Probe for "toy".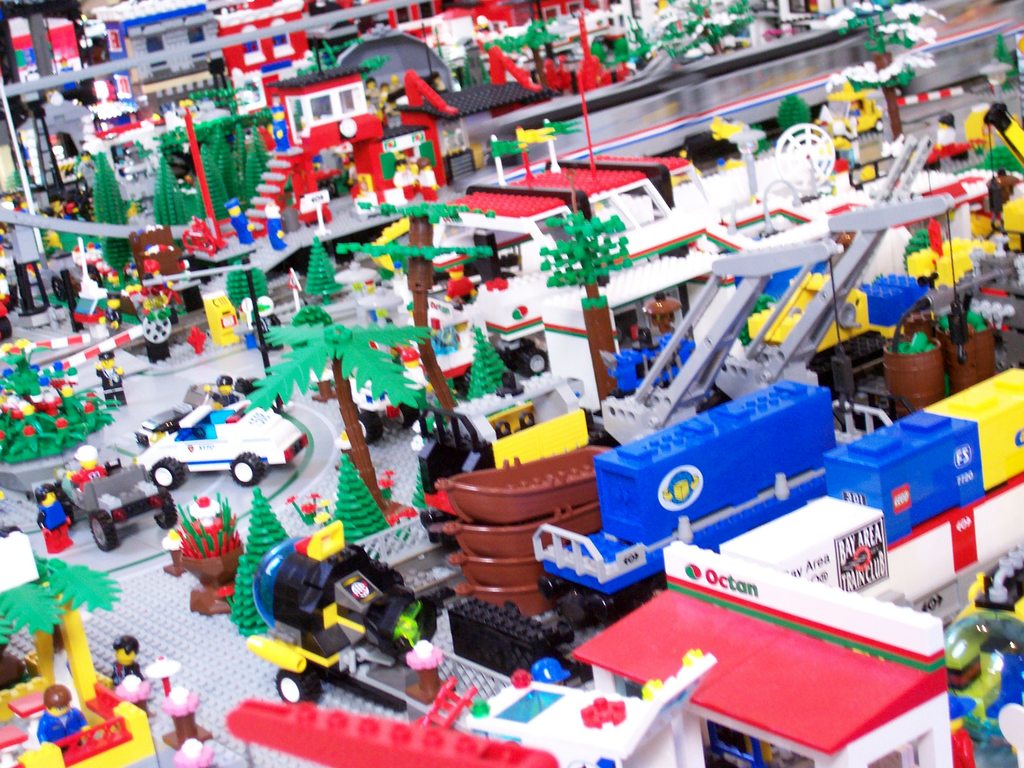
Probe result: (0,672,161,767).
